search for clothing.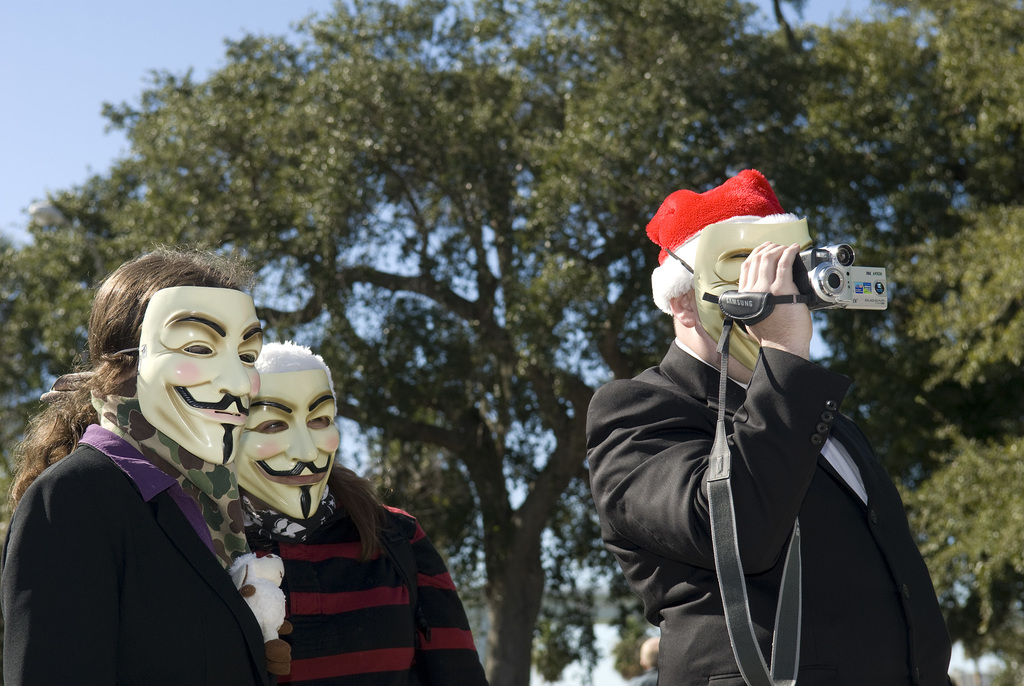
Found at pyautogui.locateOnScreen(26, 359, 262, 683).
